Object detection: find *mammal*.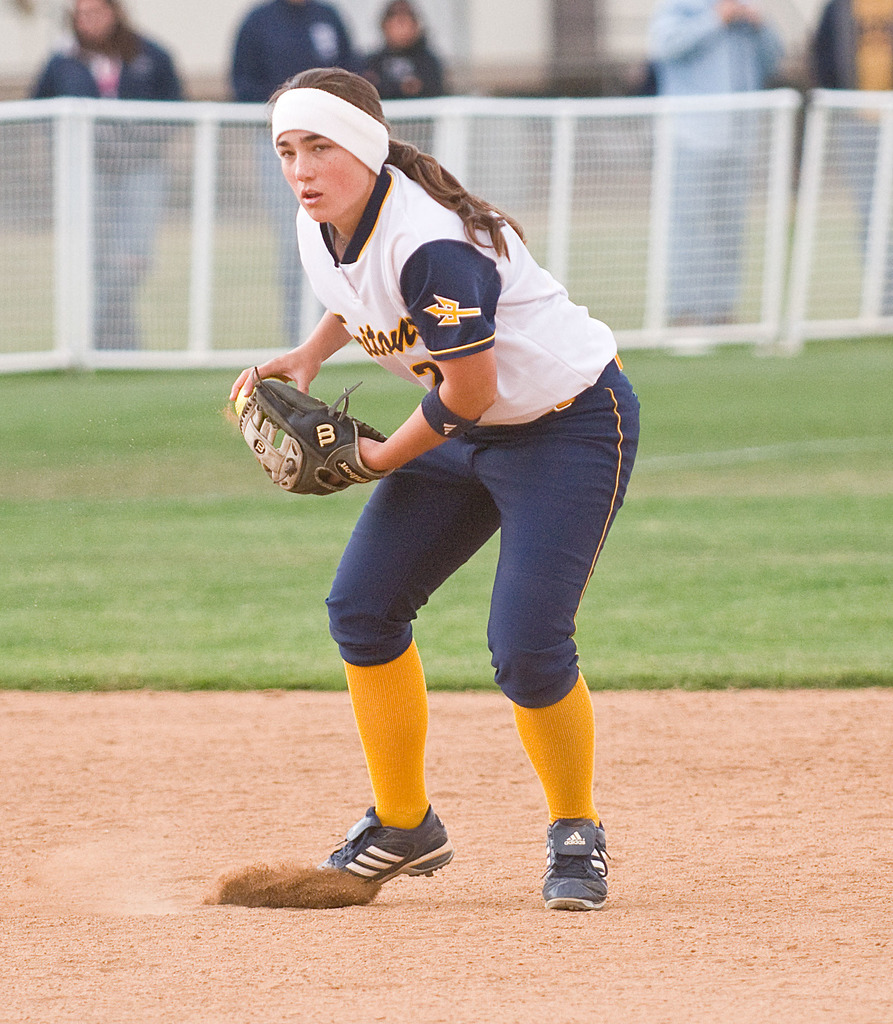
<region>624, 0, 810, 359</region>.
